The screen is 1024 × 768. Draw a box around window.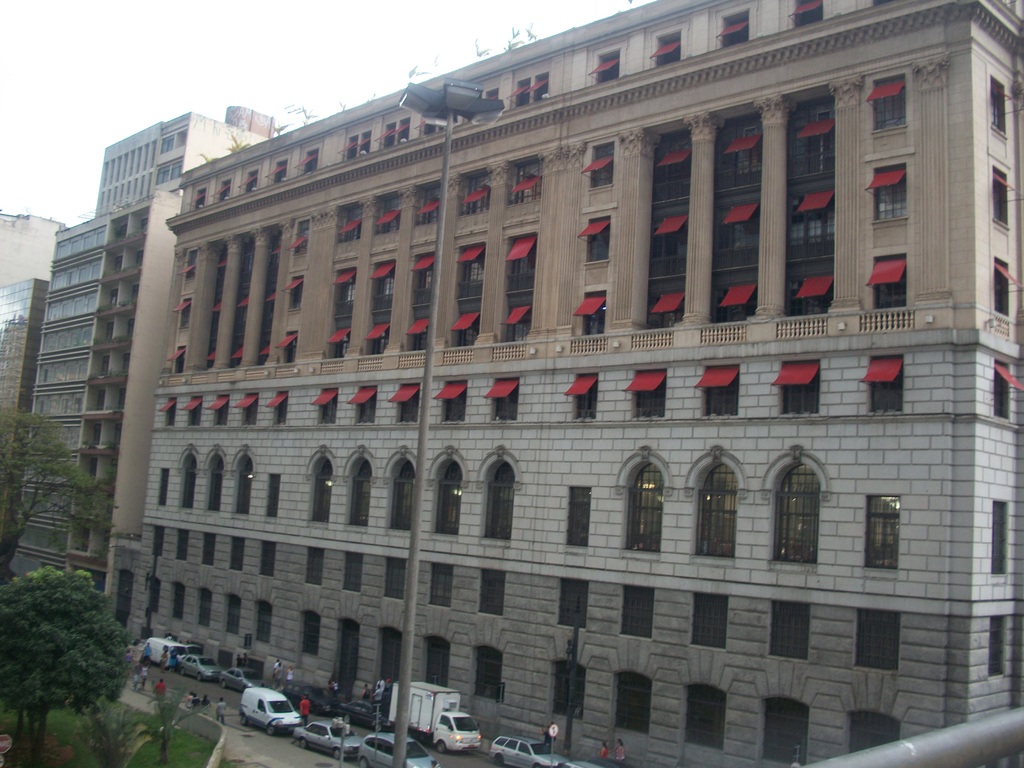
550/662/581/720.
